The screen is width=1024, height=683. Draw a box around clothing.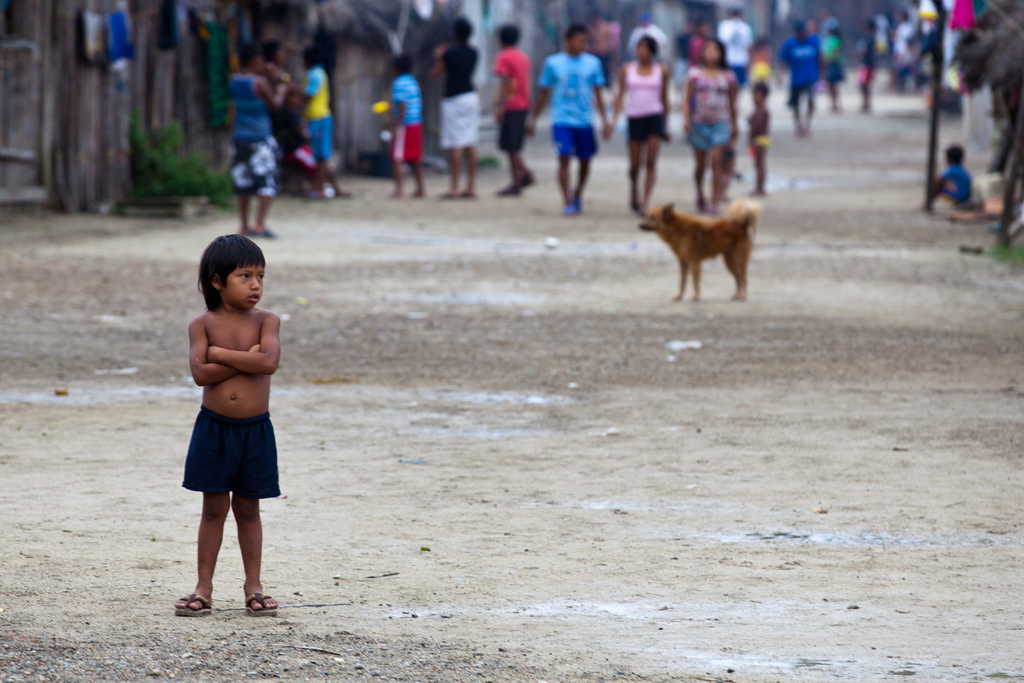
detection(940, 165, 974, 206).
